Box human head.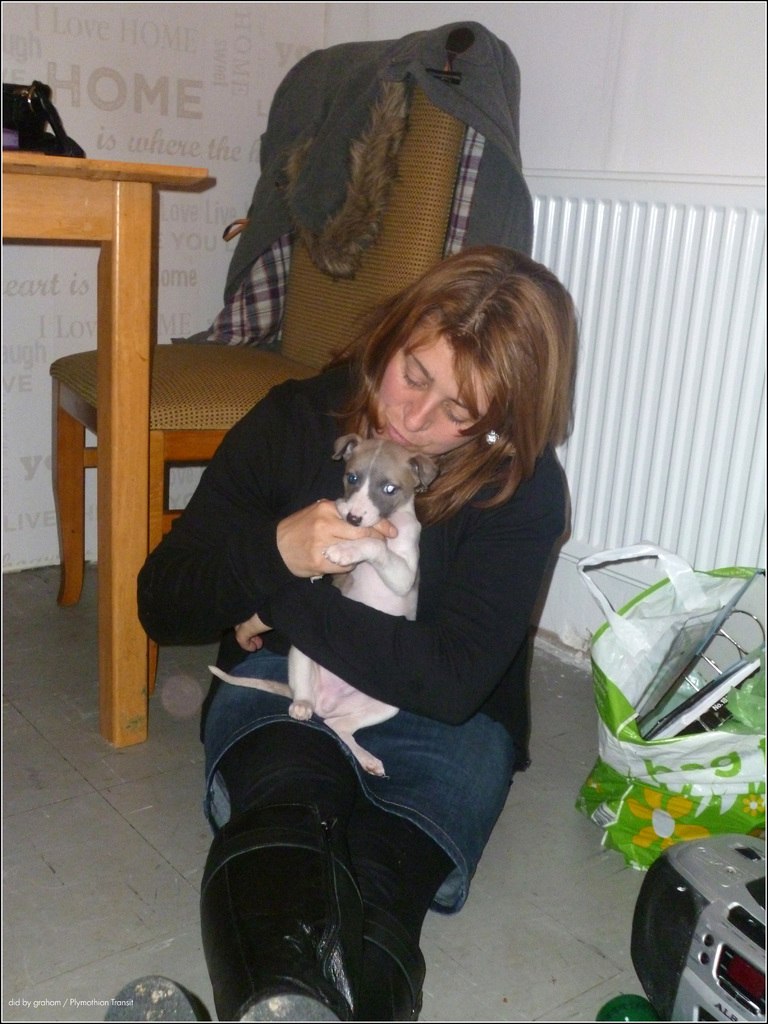
Rect(344, 242, 564, 460).
